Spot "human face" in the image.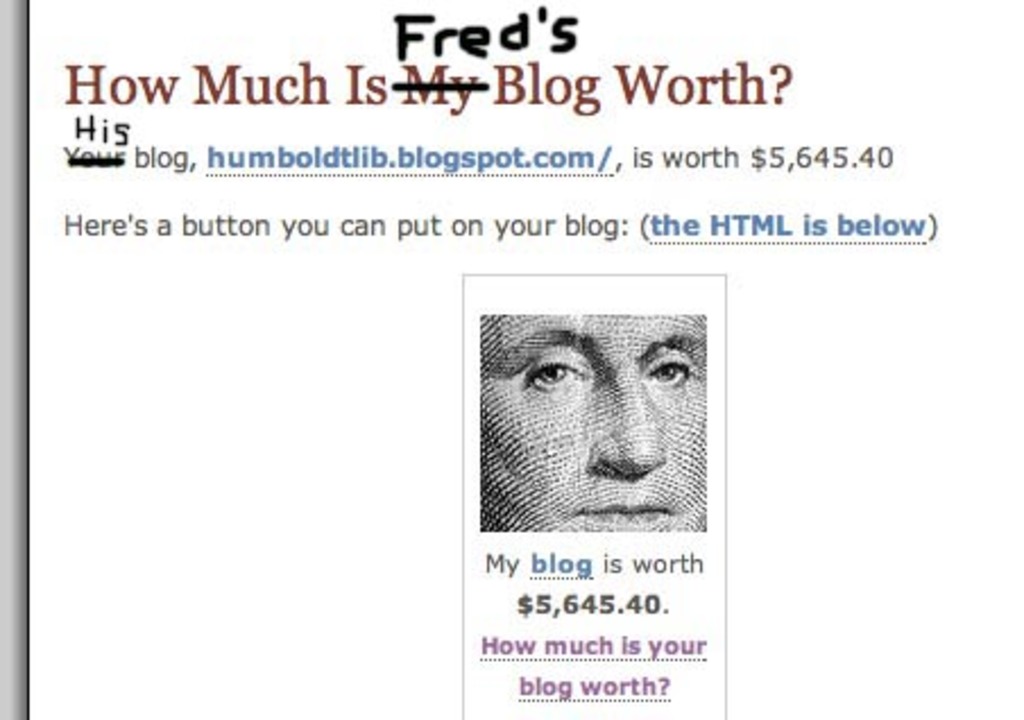
"human face" found at detection(480, 312, 707, 532).
